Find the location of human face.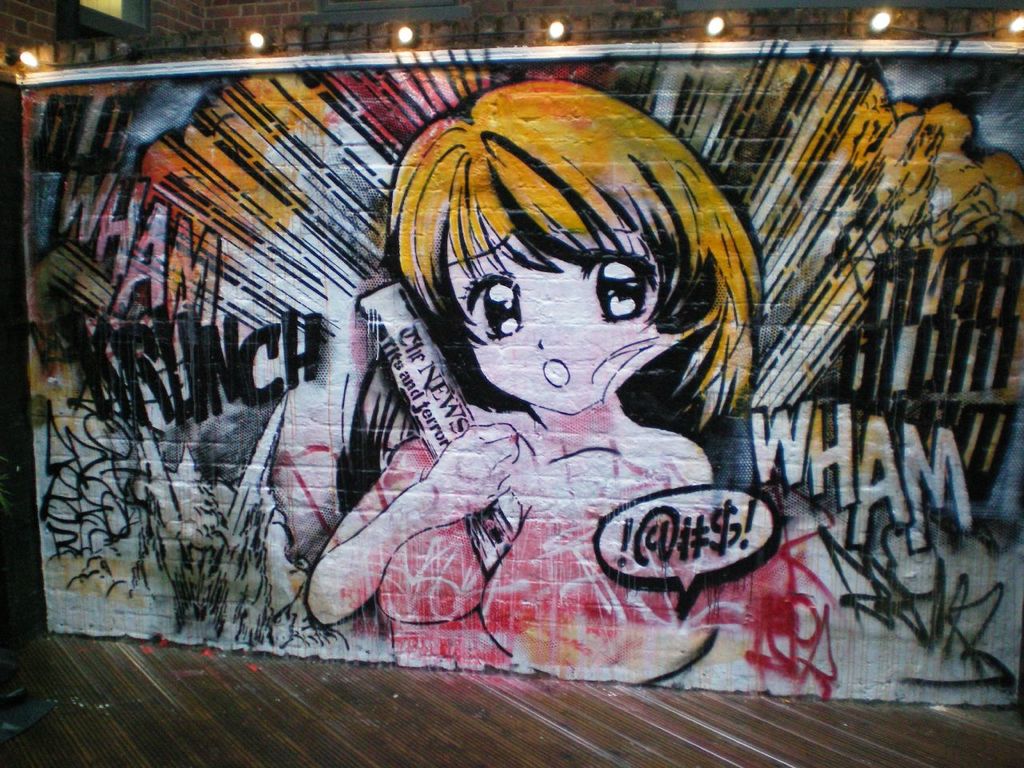
Location: [429, 230, 705, 402].
